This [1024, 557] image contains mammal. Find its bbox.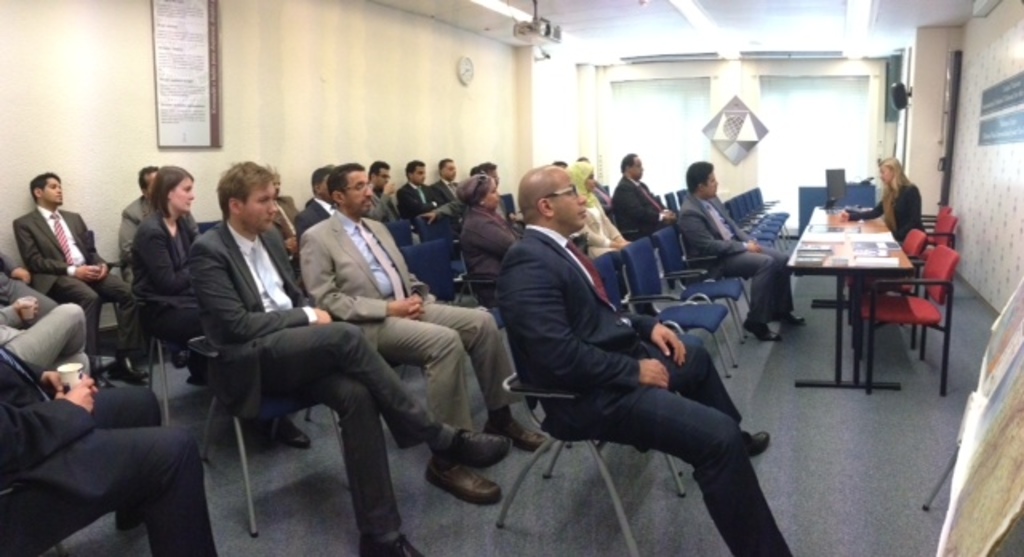
[373,168,422,248].
